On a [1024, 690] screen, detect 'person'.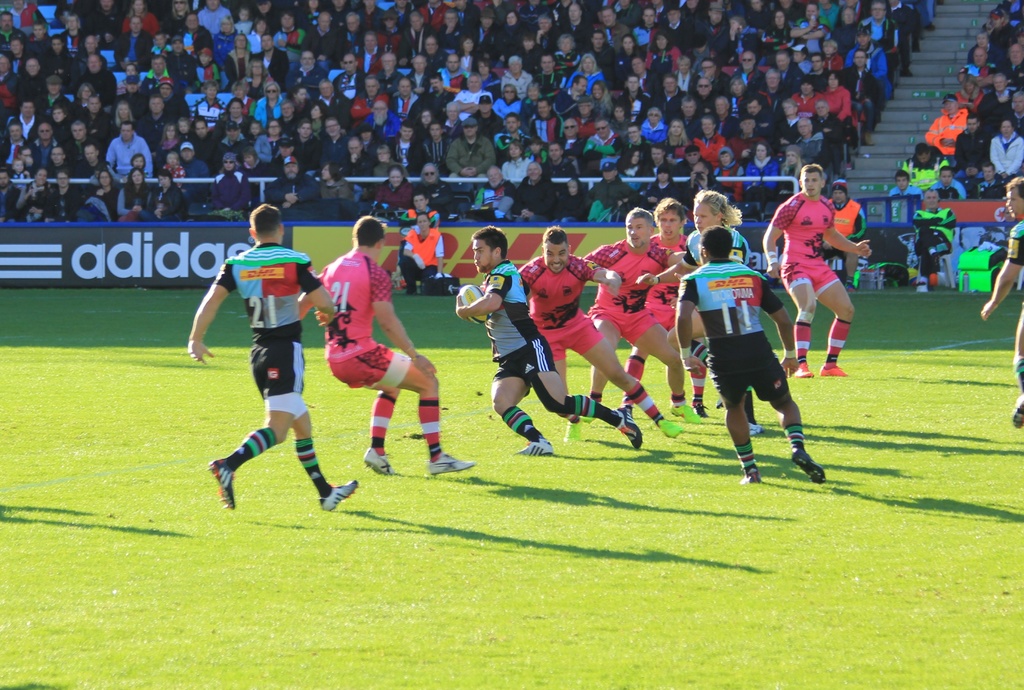
(676,185,779,440).
